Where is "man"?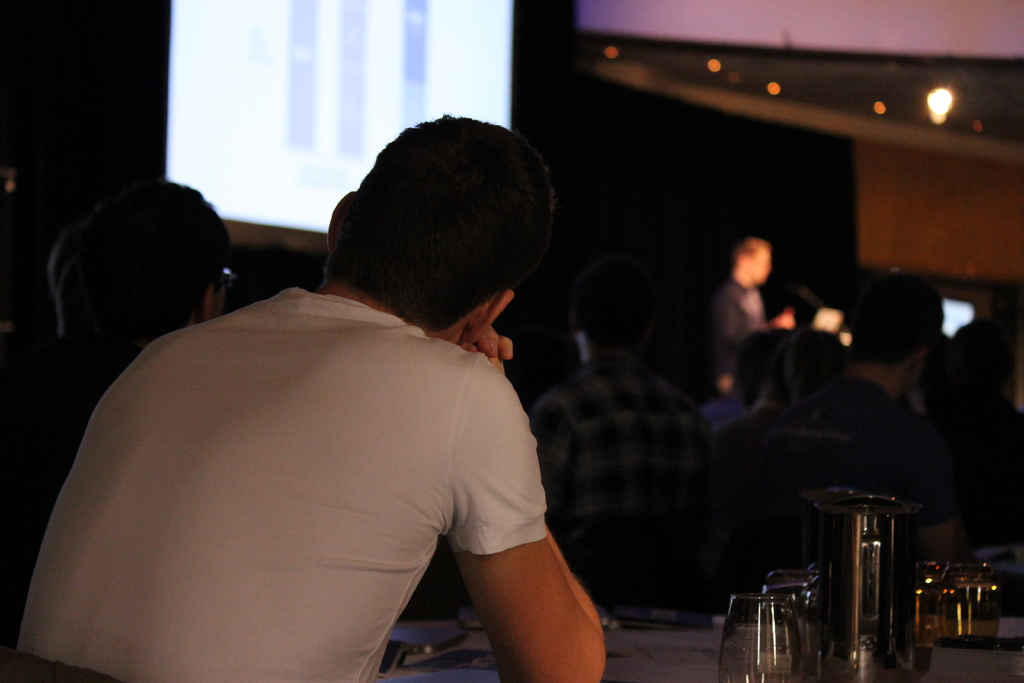
l=719, t=236, r=787, b=372.
